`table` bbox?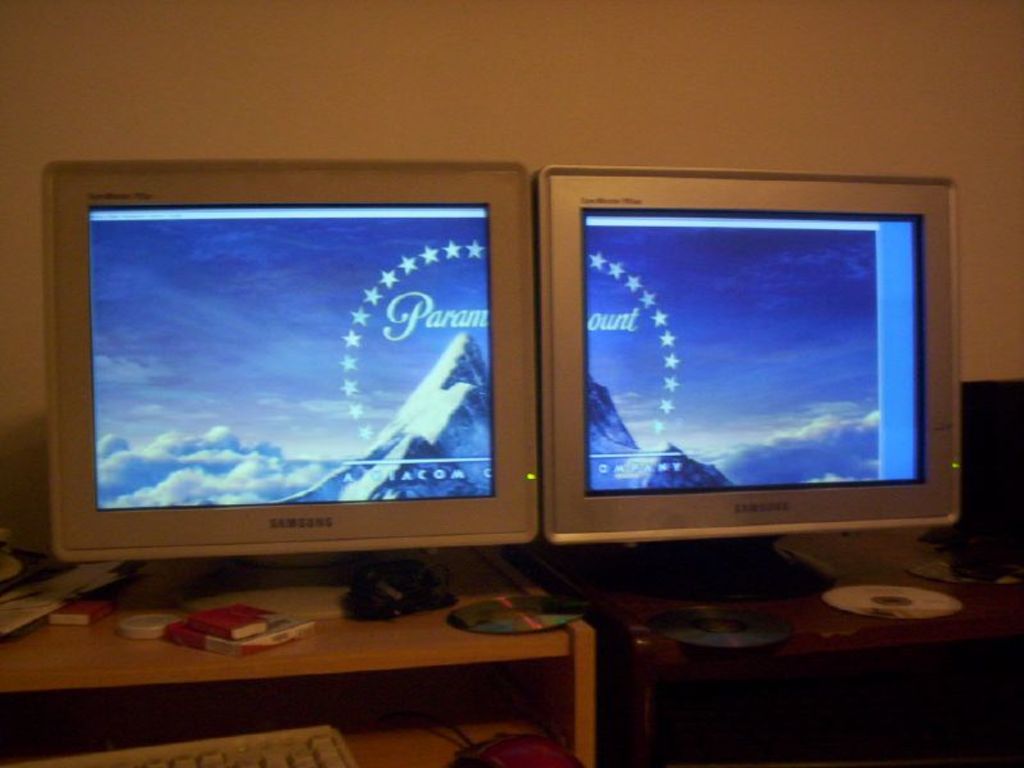
[0, 356, 1023, 767]
